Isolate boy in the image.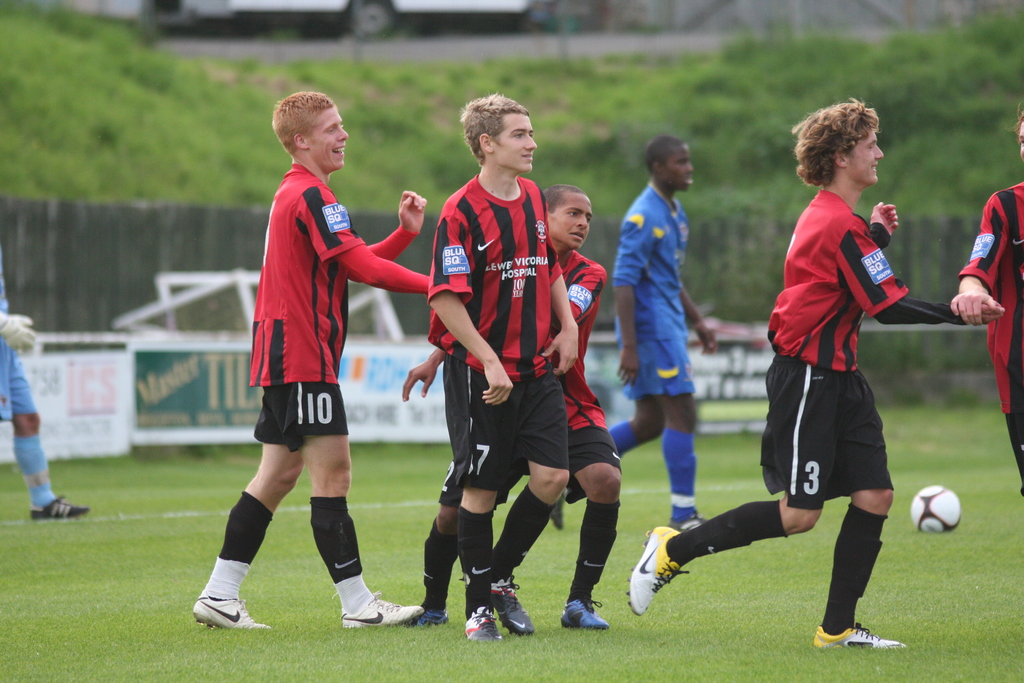
Isolated region: <bbox>0, 244, 90, 524</bbox>.
